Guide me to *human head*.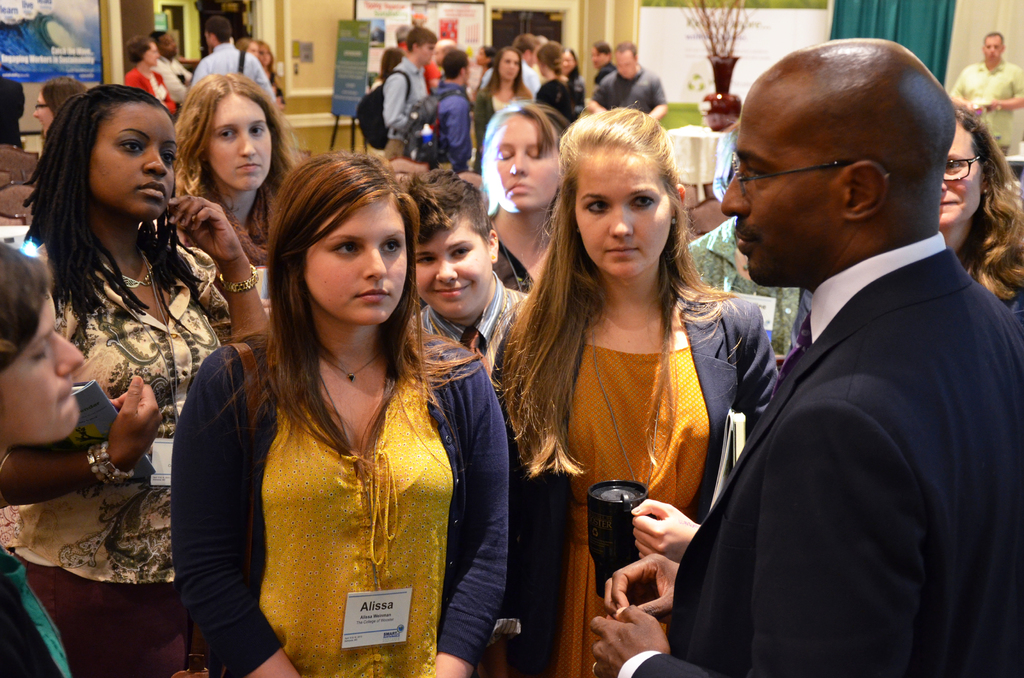
Guidance: [147,30,177,58].
